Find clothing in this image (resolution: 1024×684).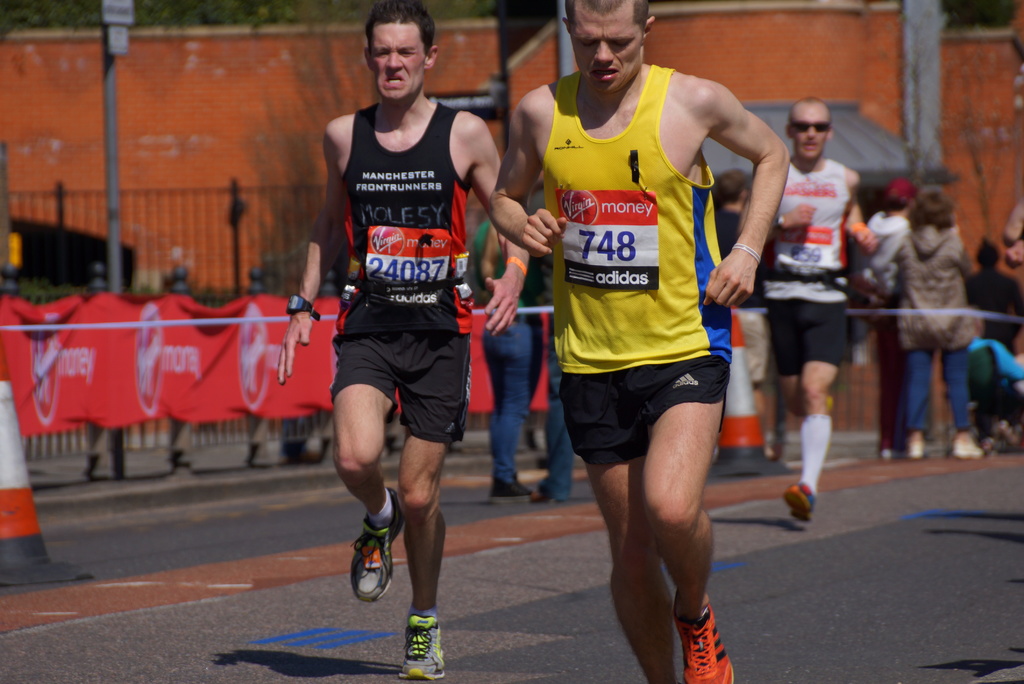
[898,206,981,442].
